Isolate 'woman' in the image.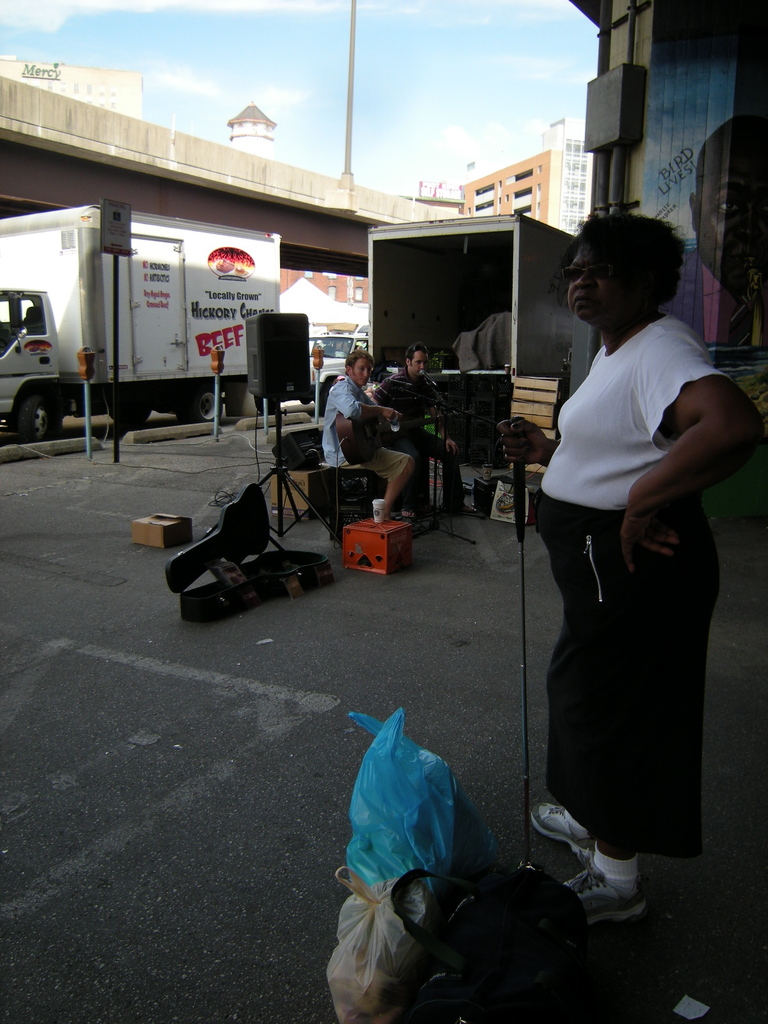
Isolated region: 518/189/736/929.
